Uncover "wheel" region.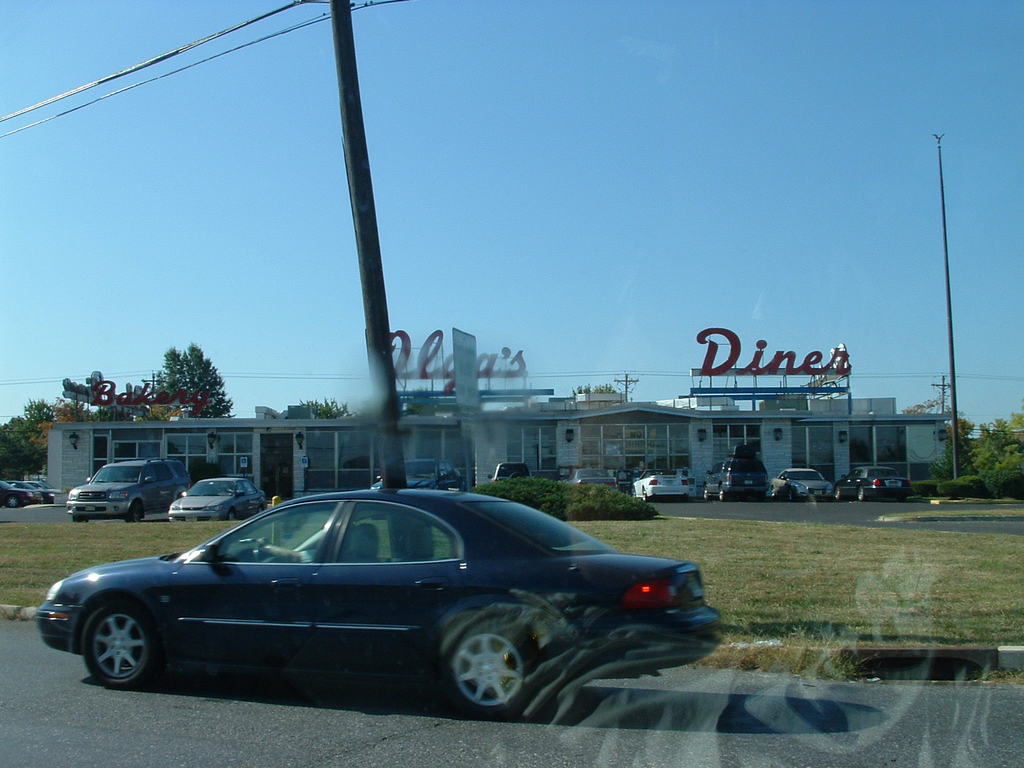
Uncovered: select_region(228, 508, 237, 521).
